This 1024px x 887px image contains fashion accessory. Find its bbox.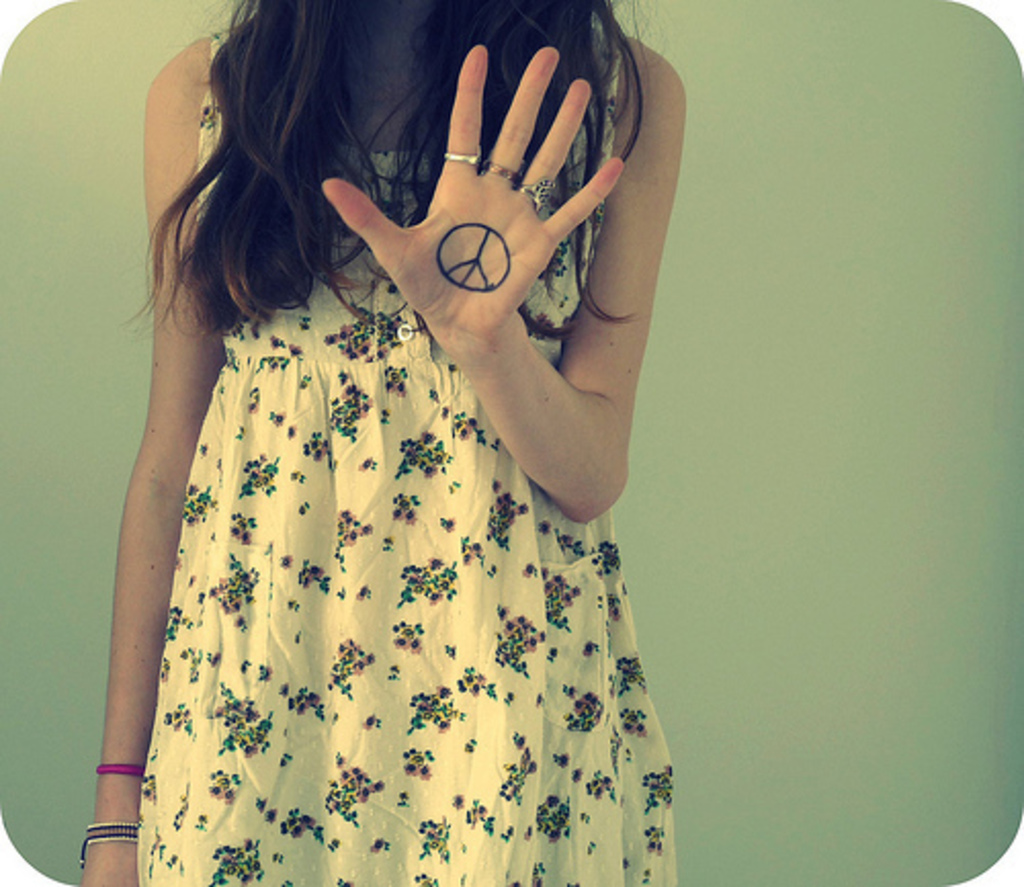
<region>78, 821, 137, 869</region>.
